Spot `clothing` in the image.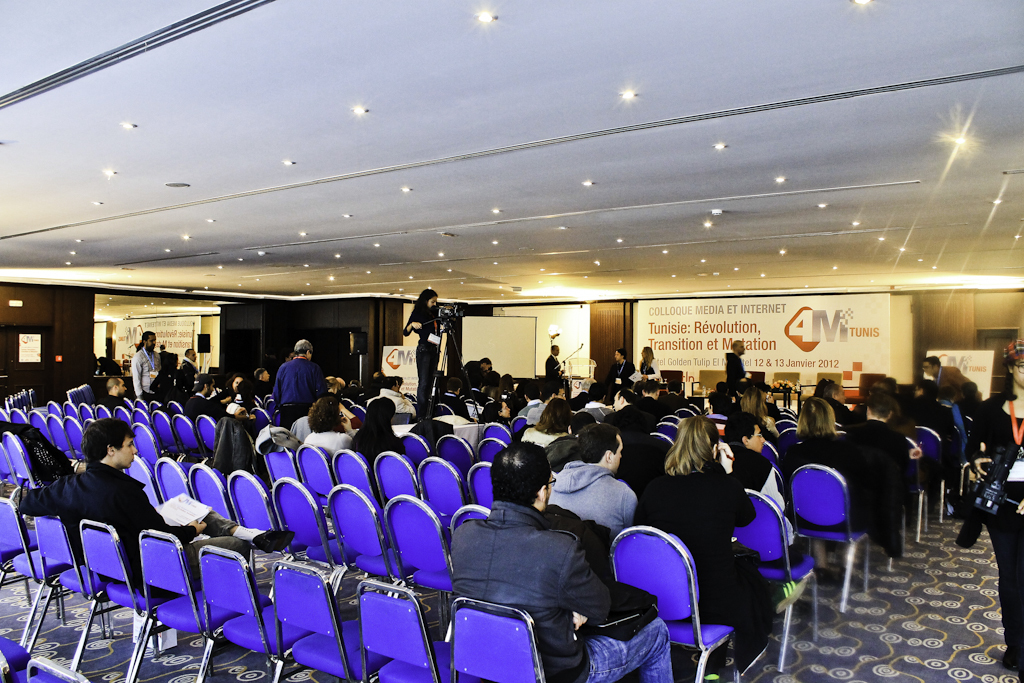
`clothing` found at (left=547, top=427, right=592, bottom=476).
